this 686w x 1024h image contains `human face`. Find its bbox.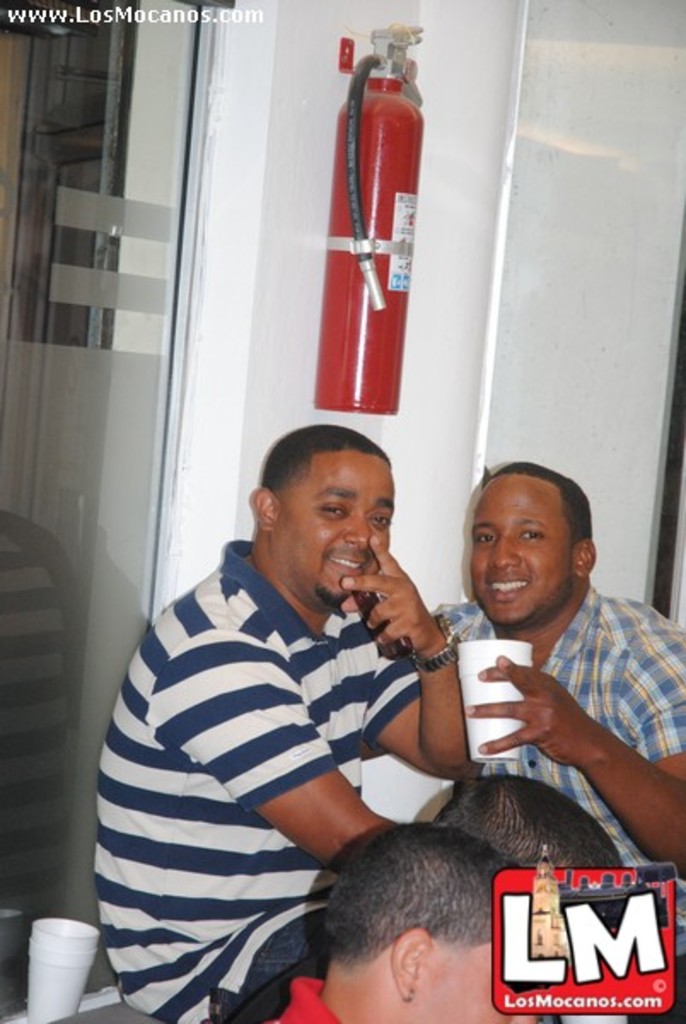
<region>410, 945, 543, 1022</region>.
